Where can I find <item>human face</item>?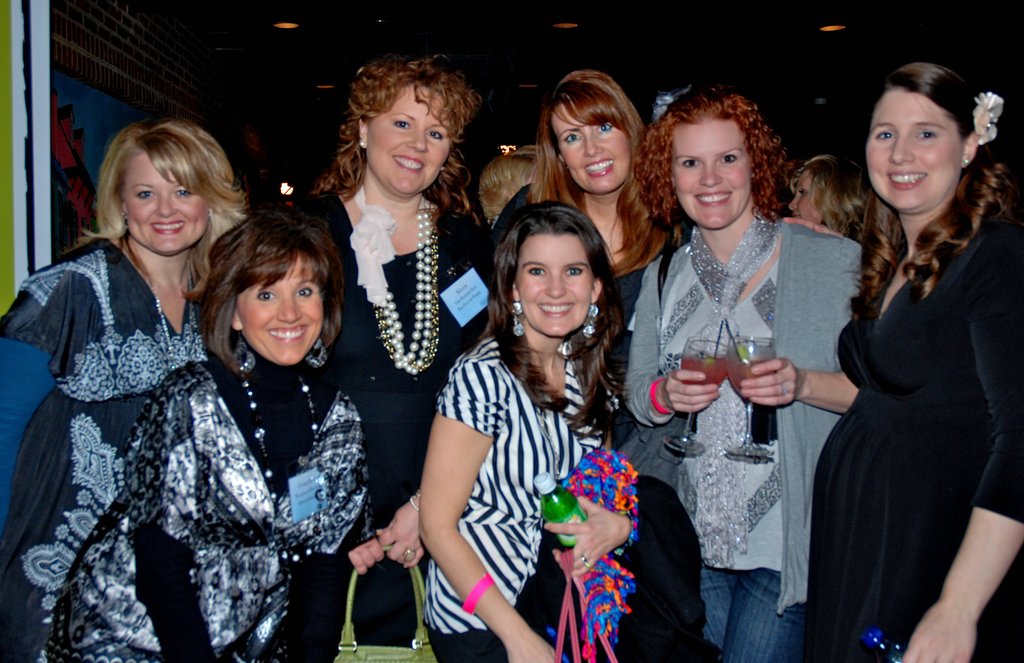
You can find it at (236, 262, 323, 360).
